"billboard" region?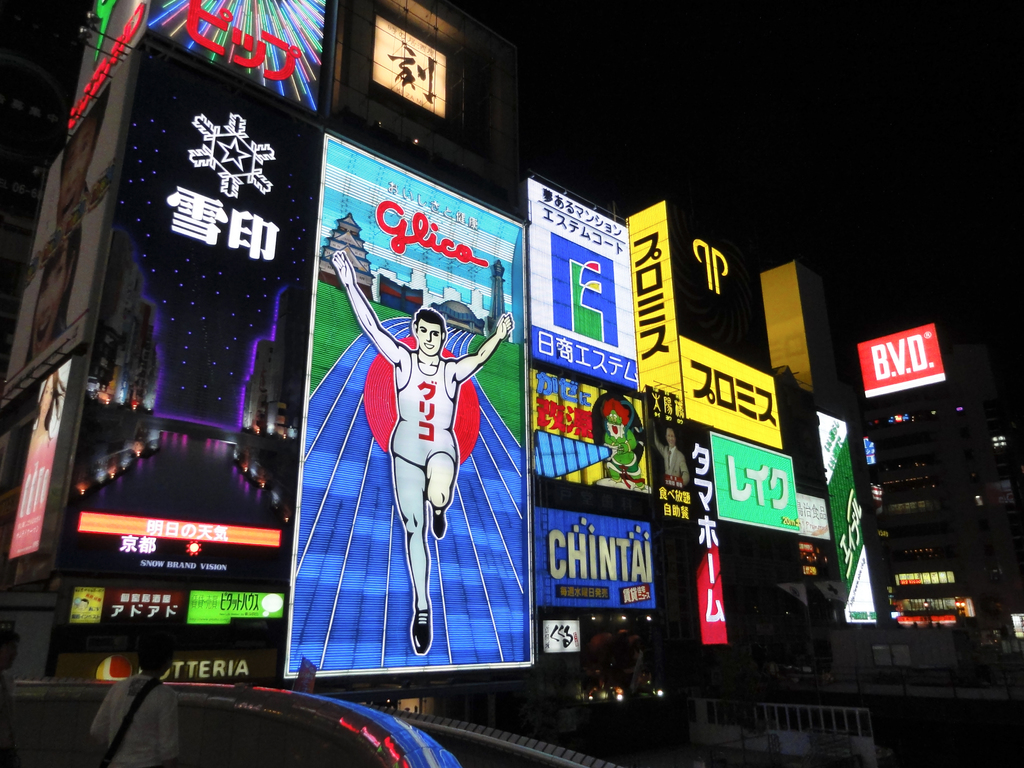
189/584/280/620
